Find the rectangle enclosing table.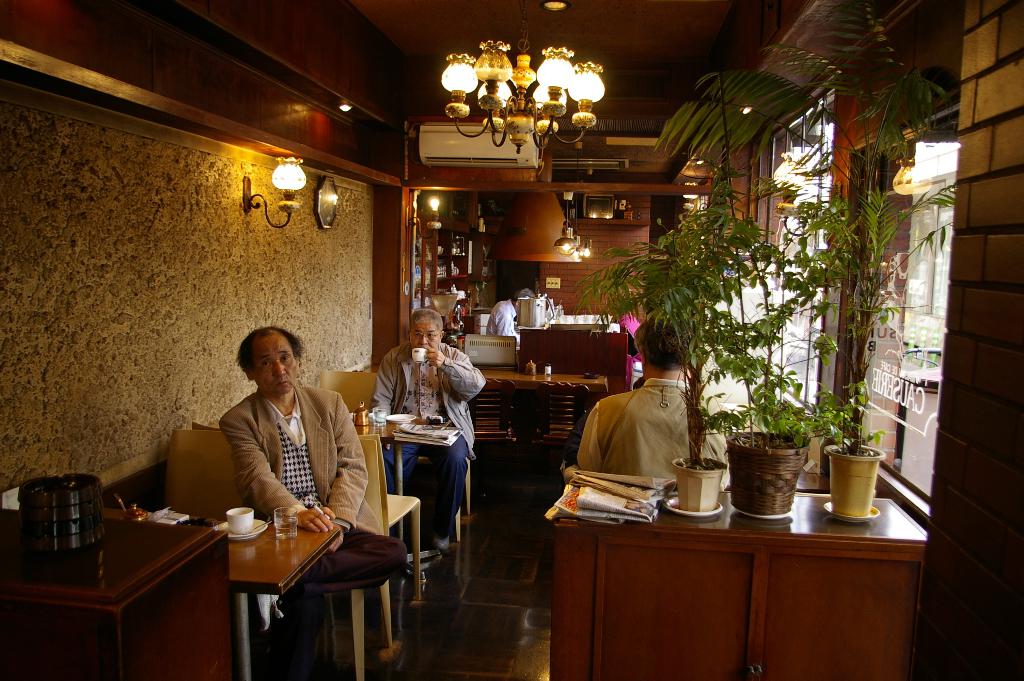
(left=478, top=370, right=614, bottom=440).
